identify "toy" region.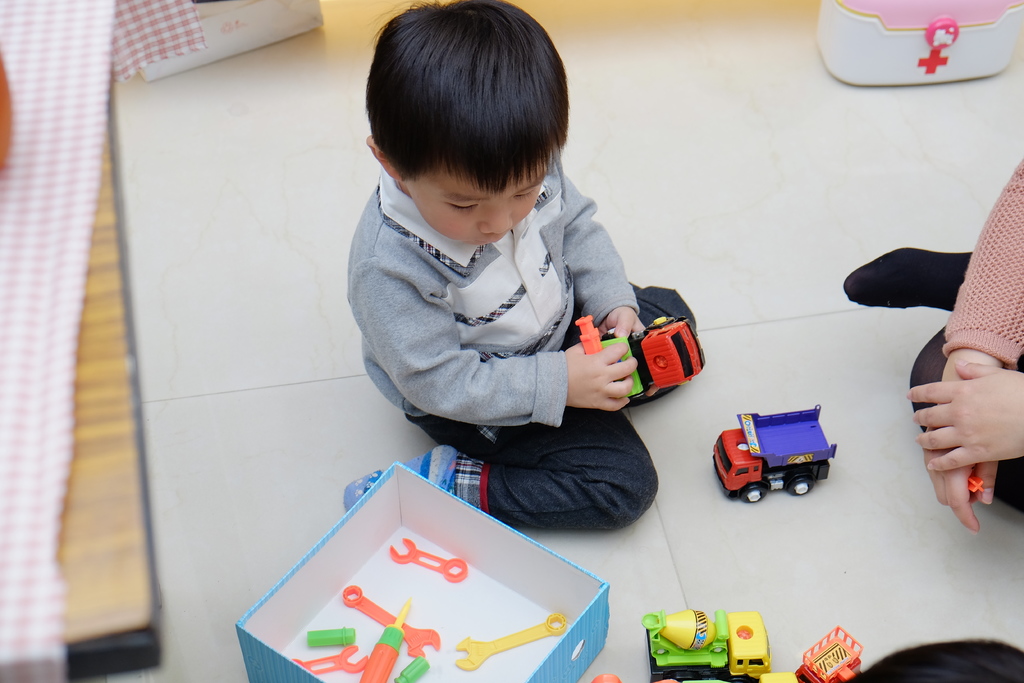
Region: <bbox>288, 655, 365, 682</bbox>.
